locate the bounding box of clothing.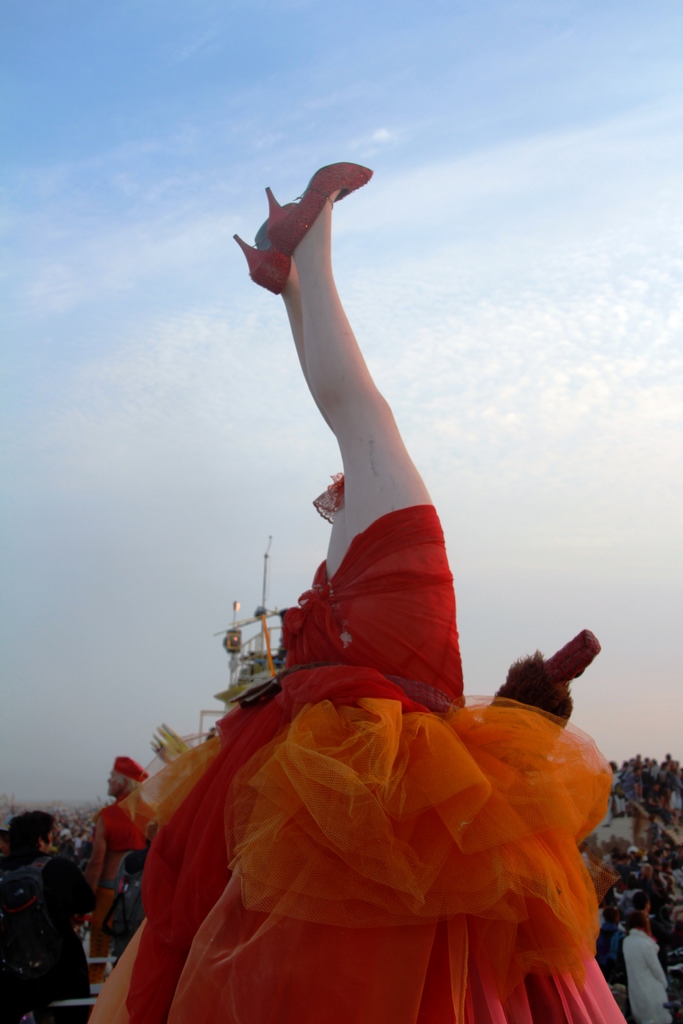
Bounding box: (left=88, top=505, right=627, bottom=1023).
